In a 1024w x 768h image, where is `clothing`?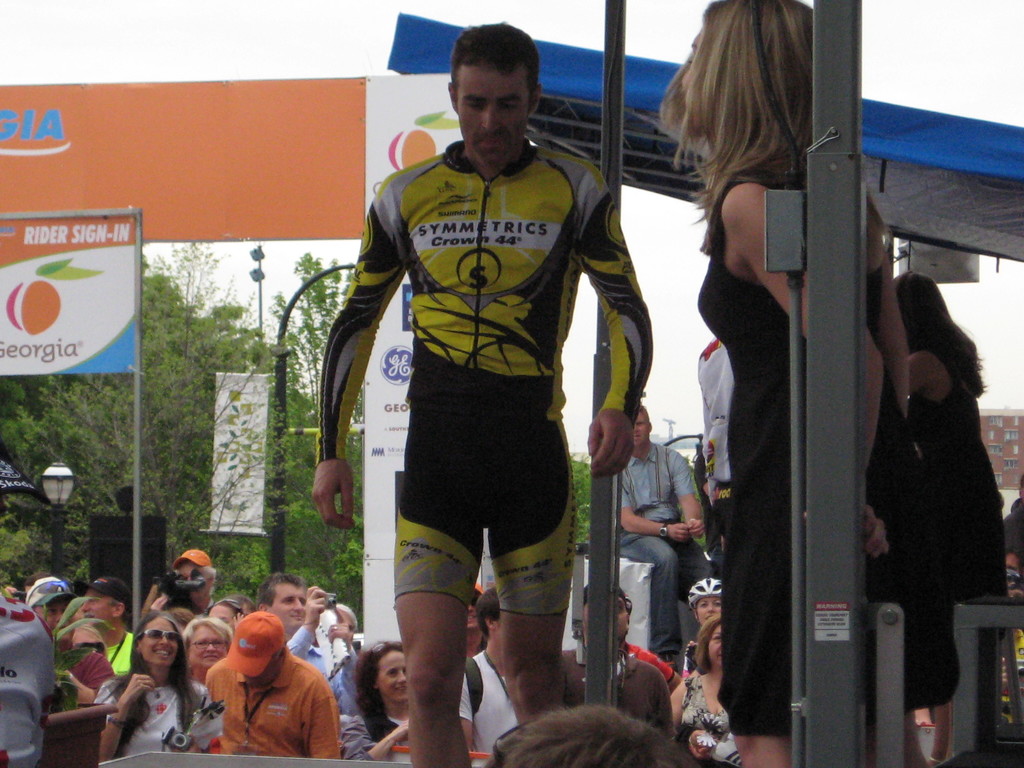
906,343,1012,689.
